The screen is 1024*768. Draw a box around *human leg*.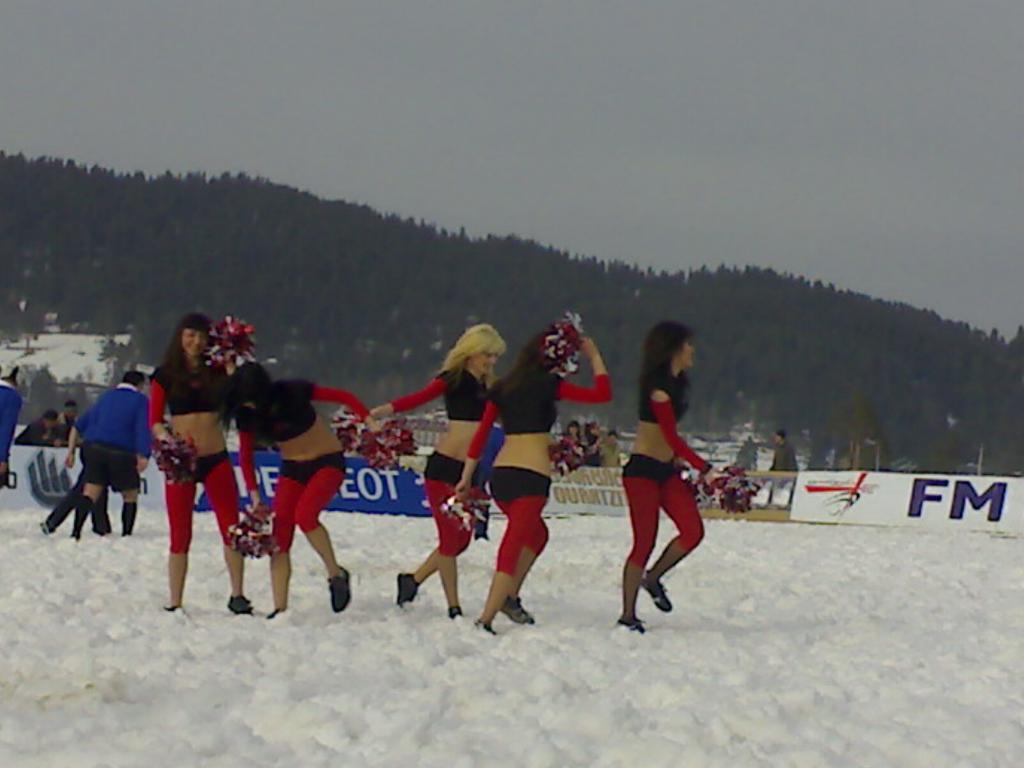
(159,476,191,610).
